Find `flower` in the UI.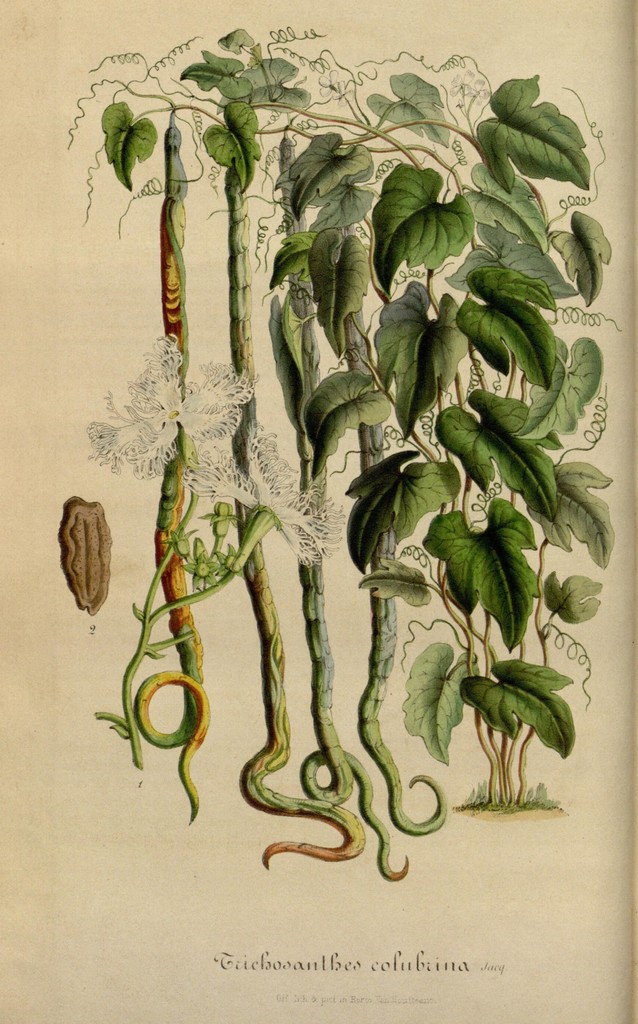
UI element at pyautogui.locateOnScreen(81, 335, 241, 486).
